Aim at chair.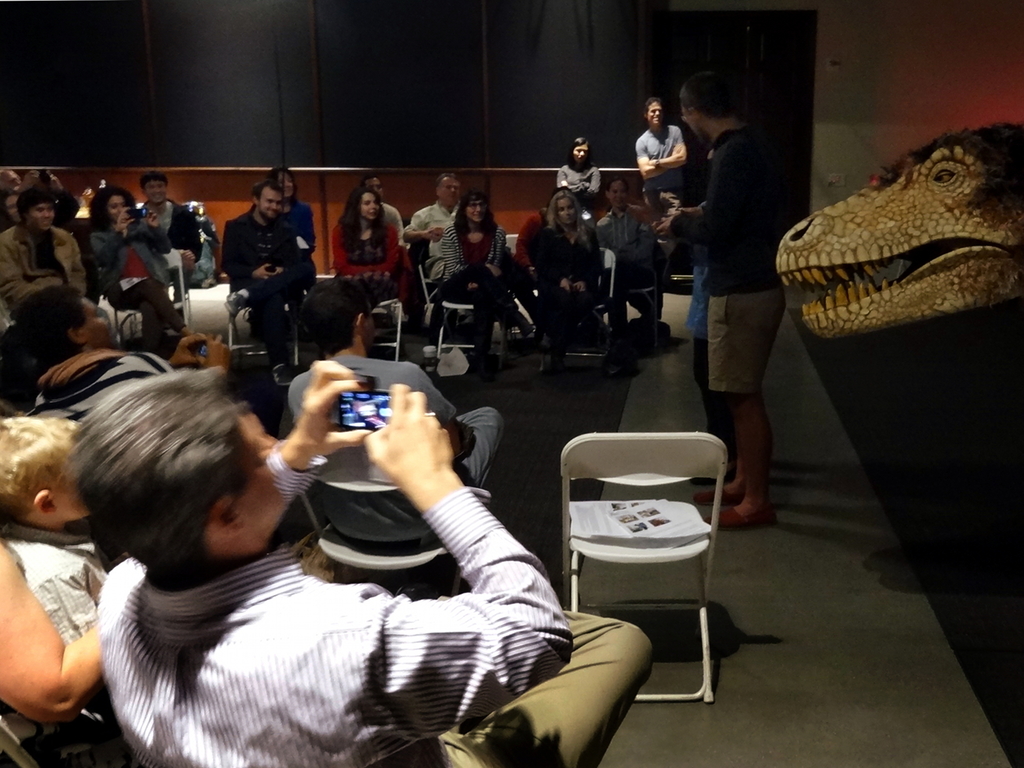
Aimed at 407/242/444/307.
